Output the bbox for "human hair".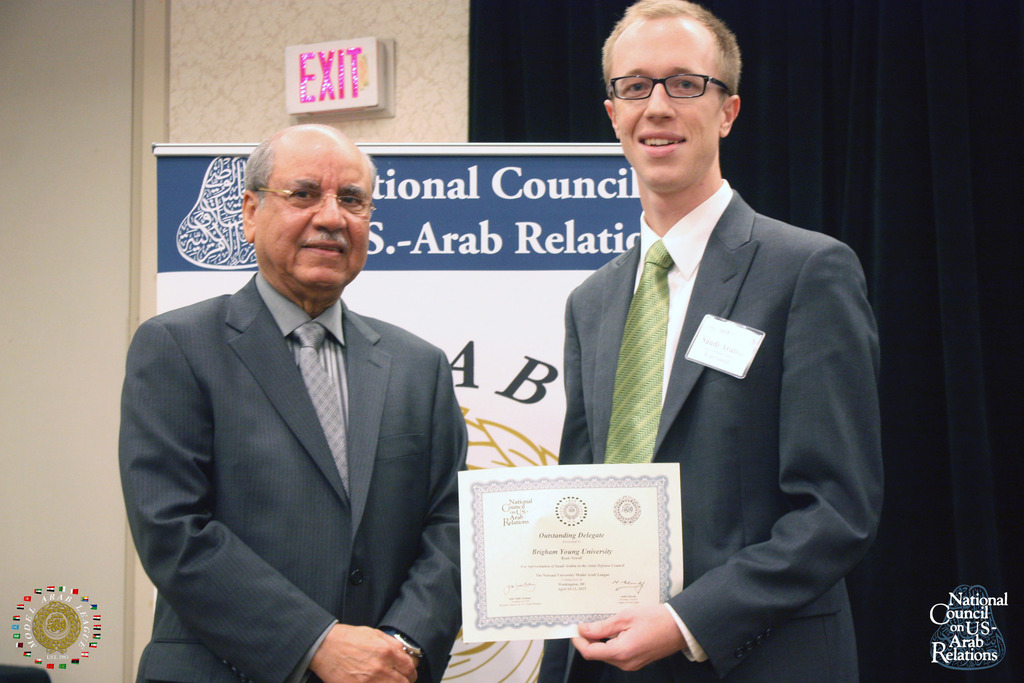
box(241, 119, 381, 206).
